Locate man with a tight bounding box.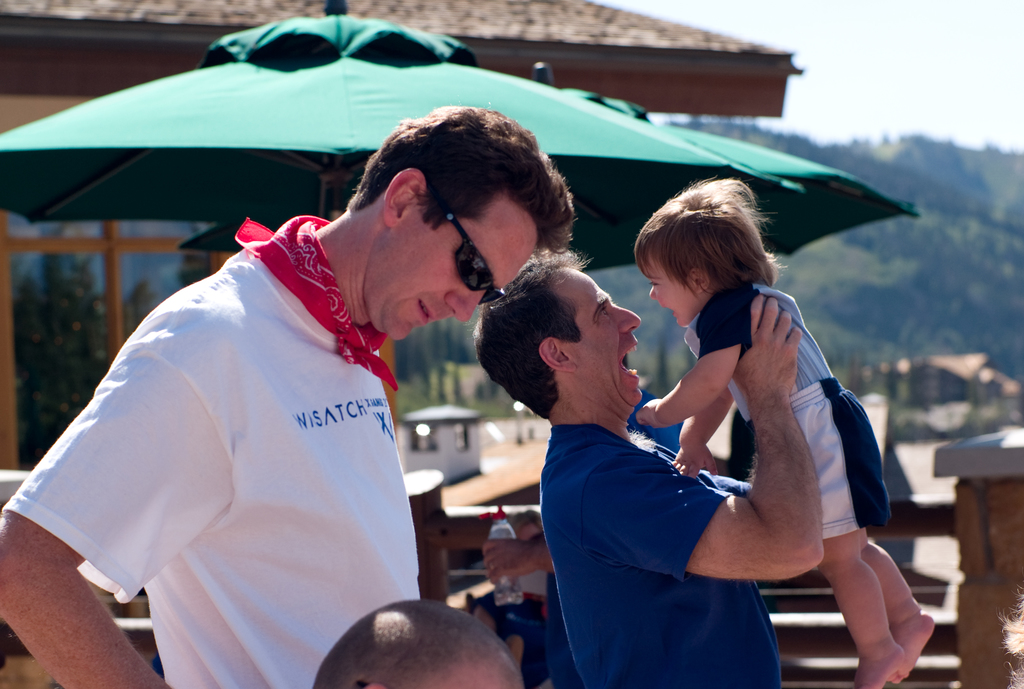
box=[0, 102, 586, 688].
